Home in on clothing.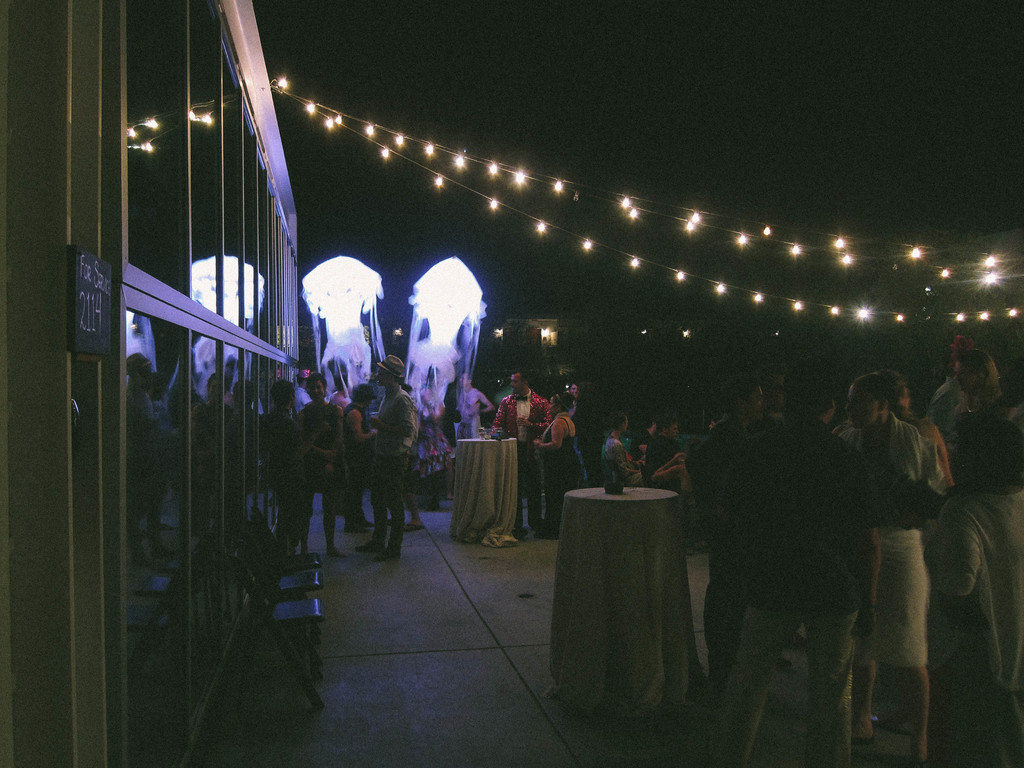
Homed in at x1=846, y1=358, x2=959, y2=703.
